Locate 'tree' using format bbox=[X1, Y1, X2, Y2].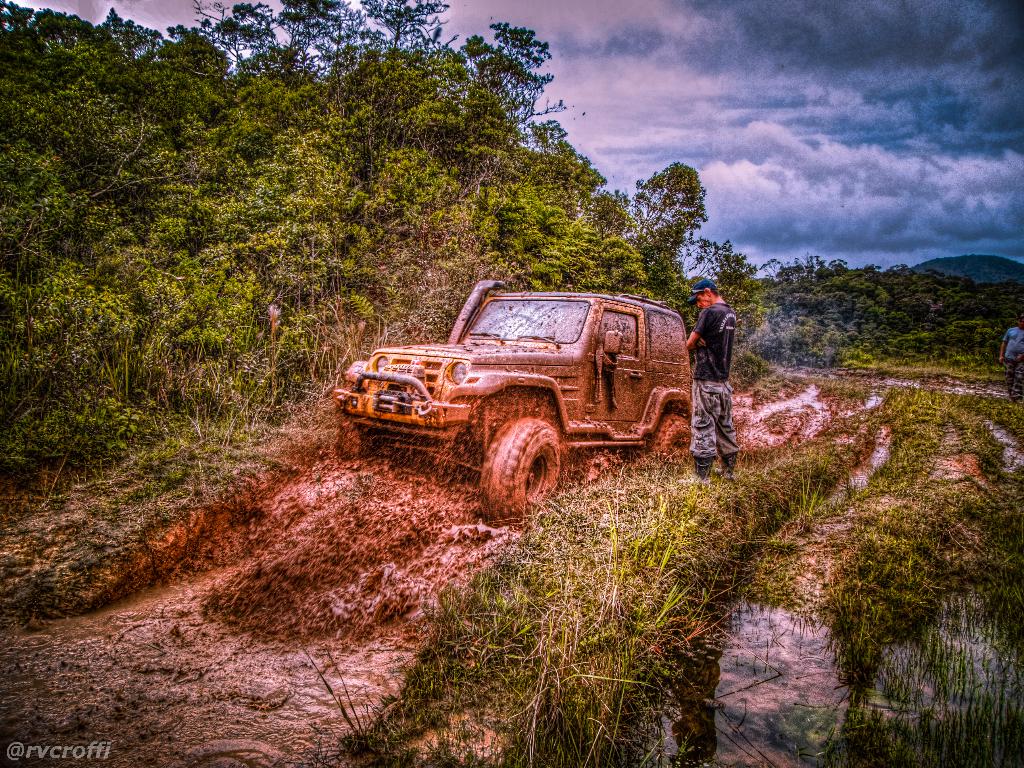
bbox=[810, 262, 883, 335].
